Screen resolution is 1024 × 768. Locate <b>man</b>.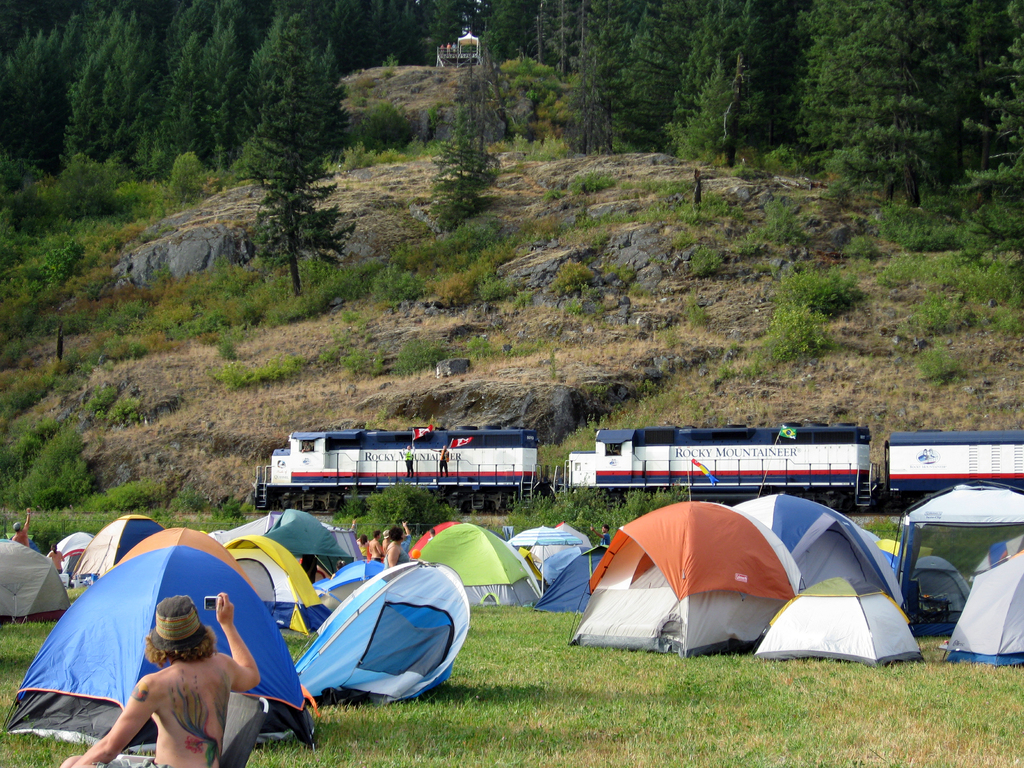
370 532 385 562.
